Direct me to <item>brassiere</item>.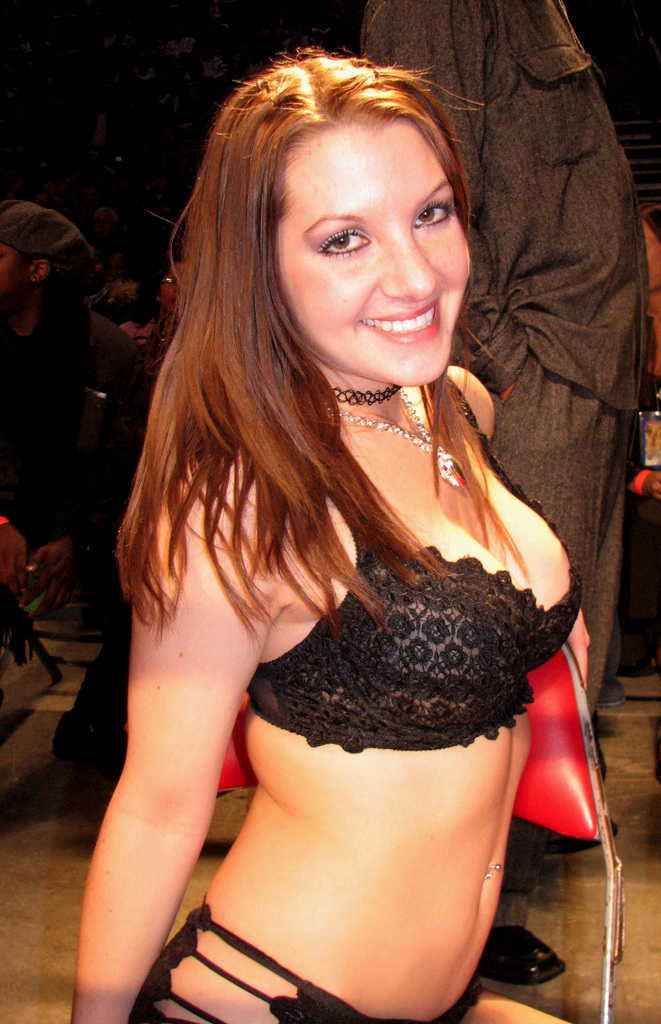
Direction: bbox(240, 366, 583, 763).
